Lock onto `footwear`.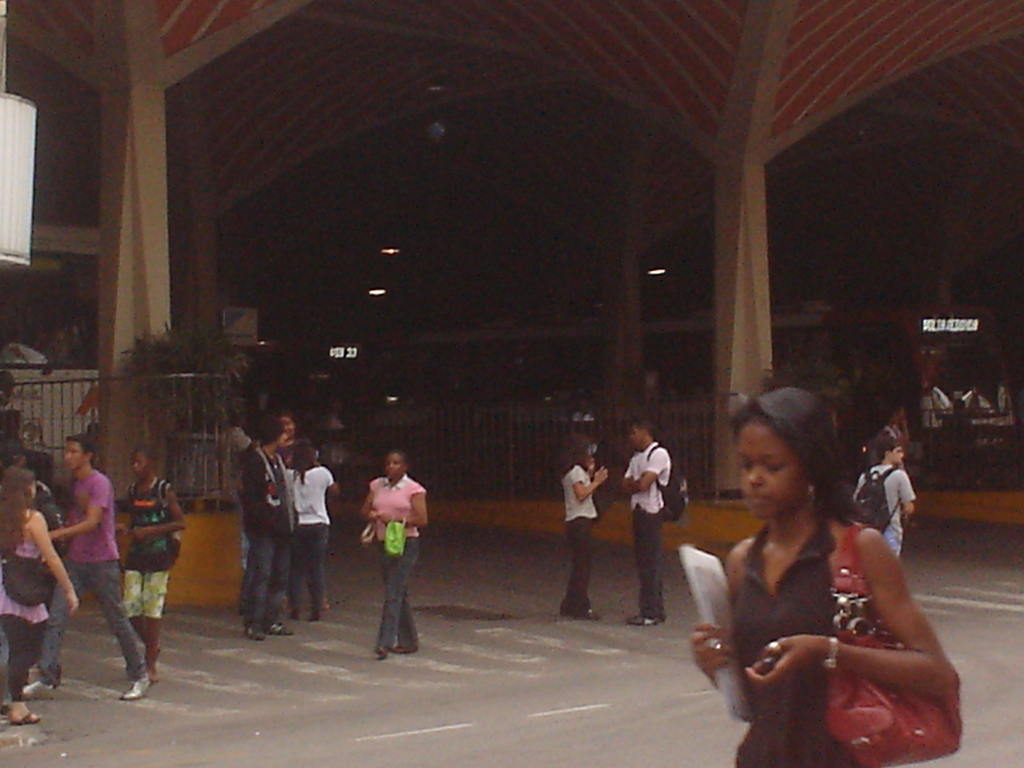
Locked: (246, 622, 268, 642).
